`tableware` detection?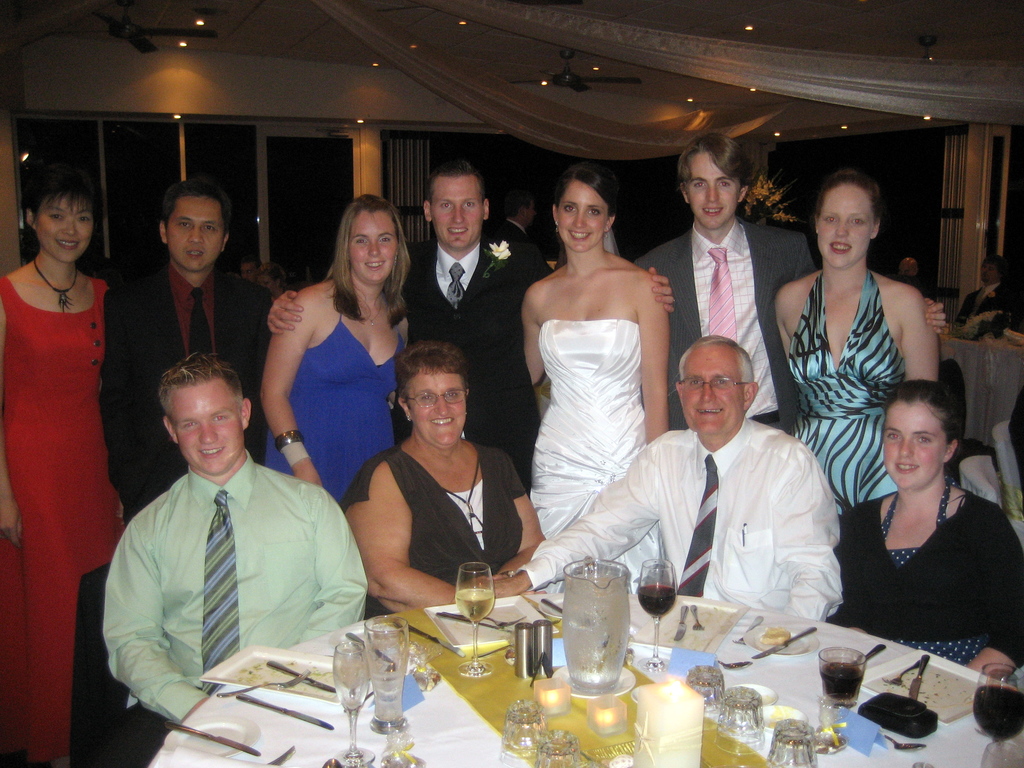
rect(454, 558, 494, 675)
